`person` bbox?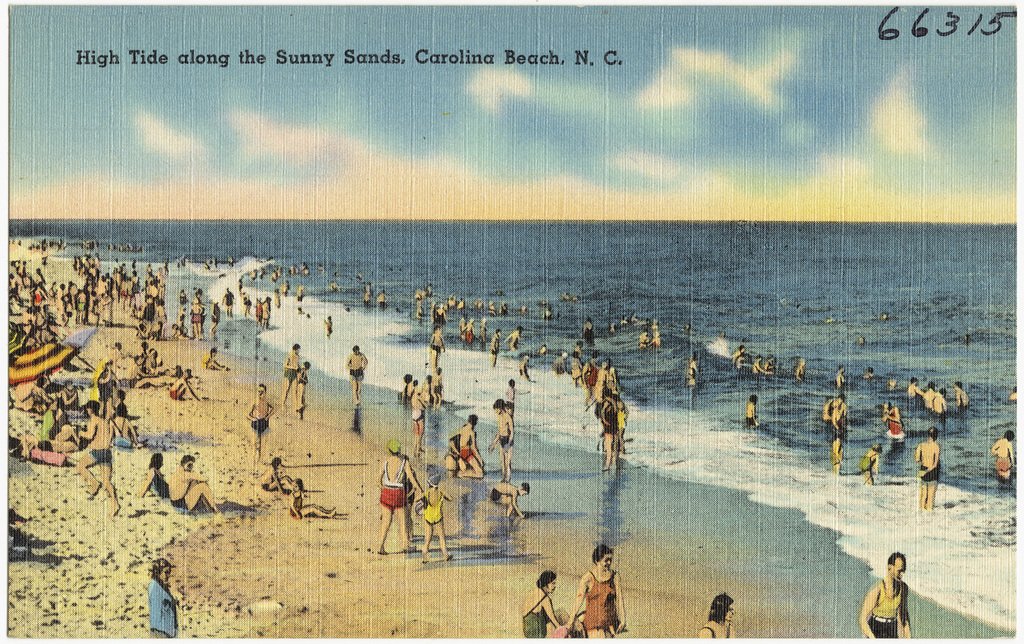
left=364, top=441, right=425, bottom=553
